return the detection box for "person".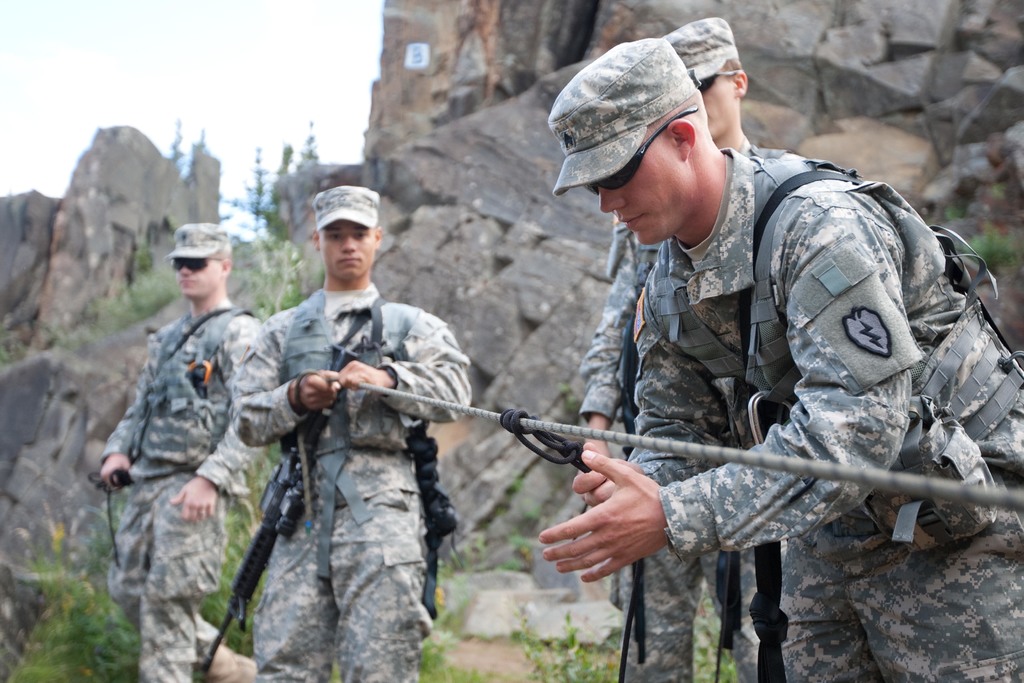
<box>90,226,259,682</box>.
